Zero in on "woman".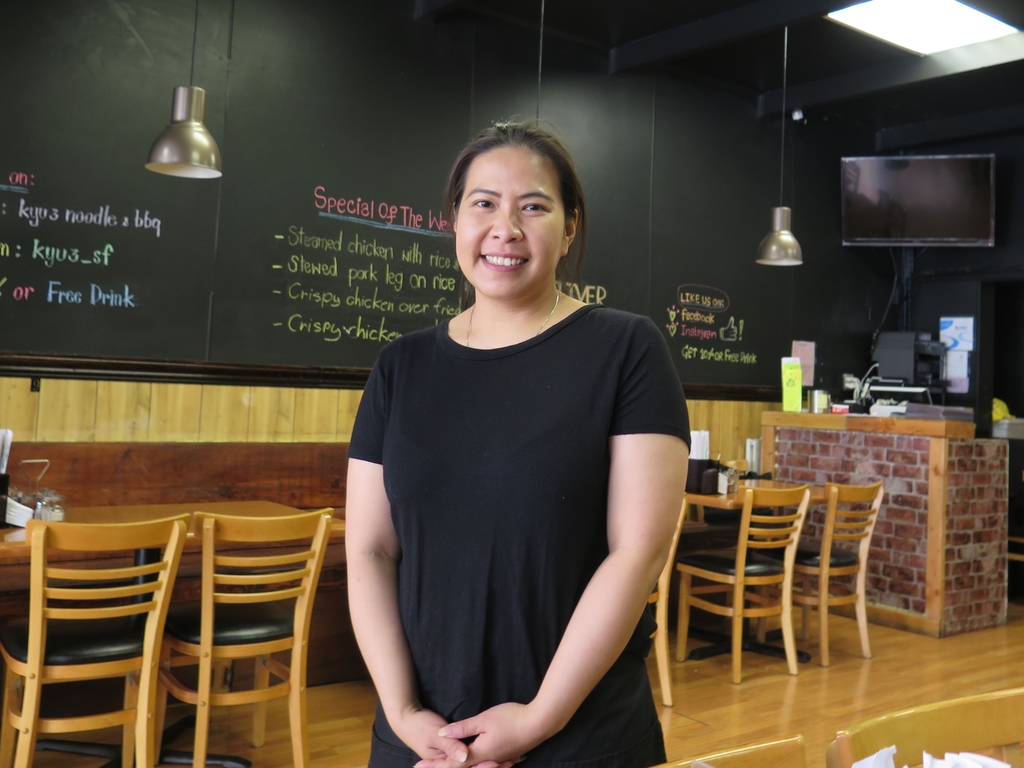
Zeroed in: (338, 95, 675, 767).
